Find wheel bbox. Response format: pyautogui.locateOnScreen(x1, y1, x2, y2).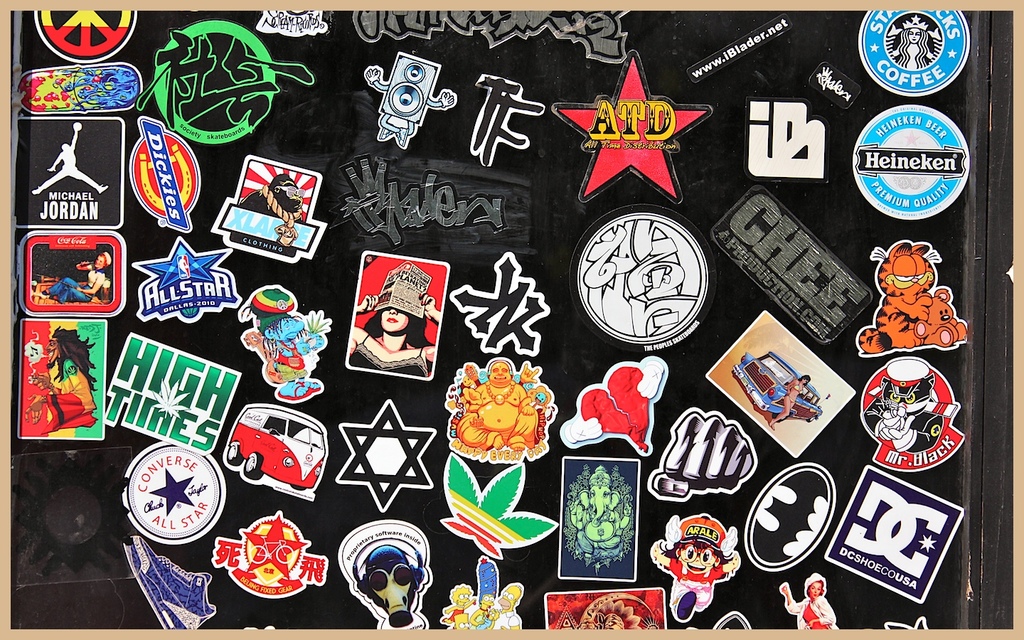
pyautogui.locateOnScreen(808, 416, 817, 422).
